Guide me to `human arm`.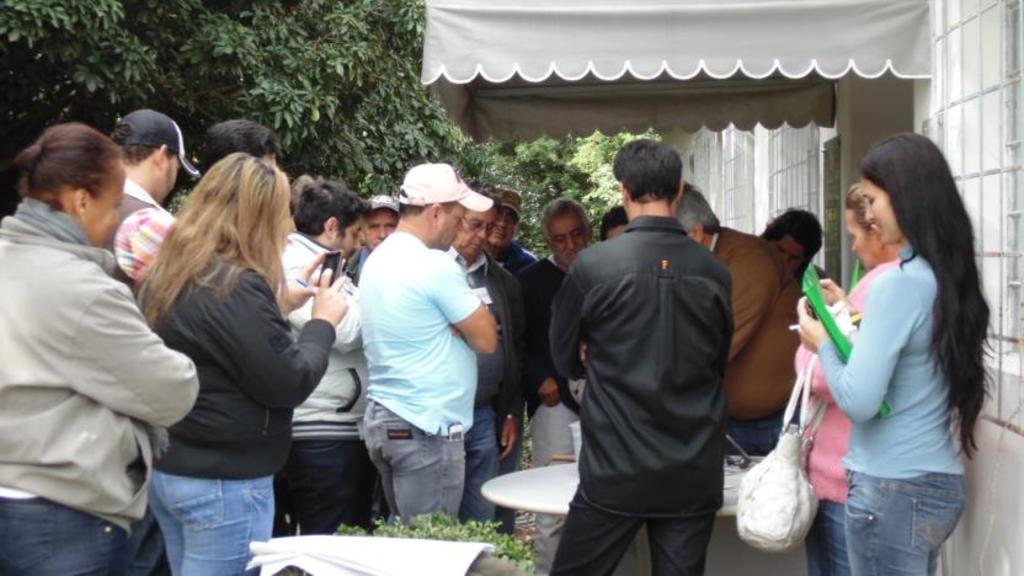
Guidance: box(550, 252, 587, 380).
